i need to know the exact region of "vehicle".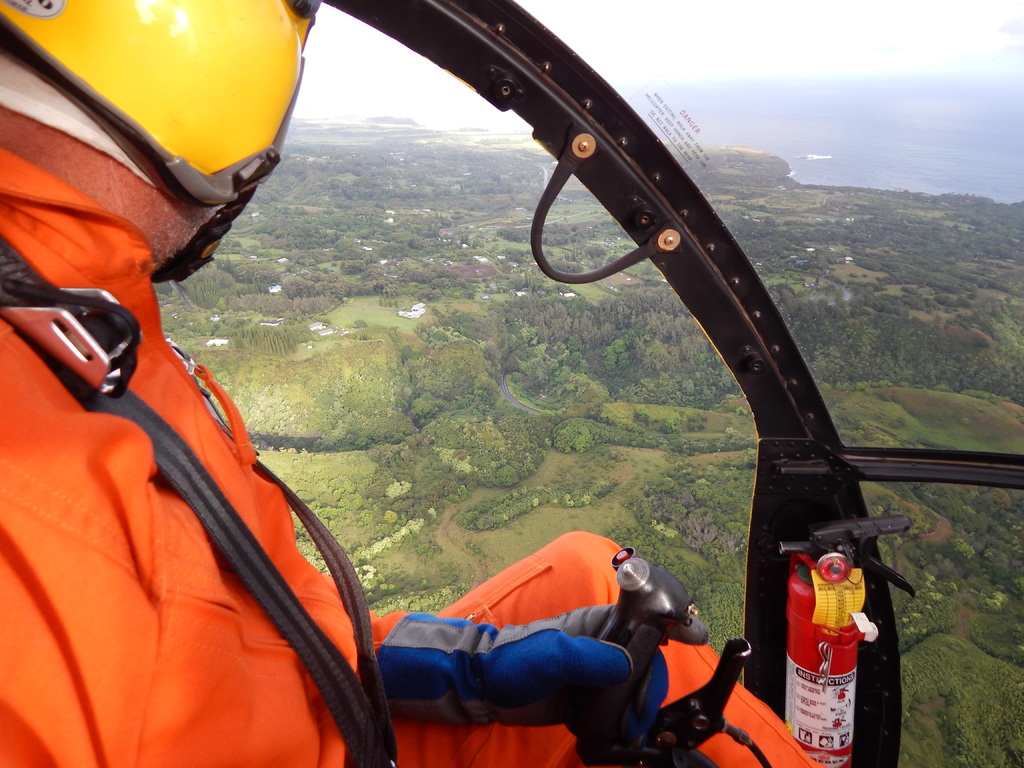
Region: x1=0, y1=0, x2=1023, y2=767.
